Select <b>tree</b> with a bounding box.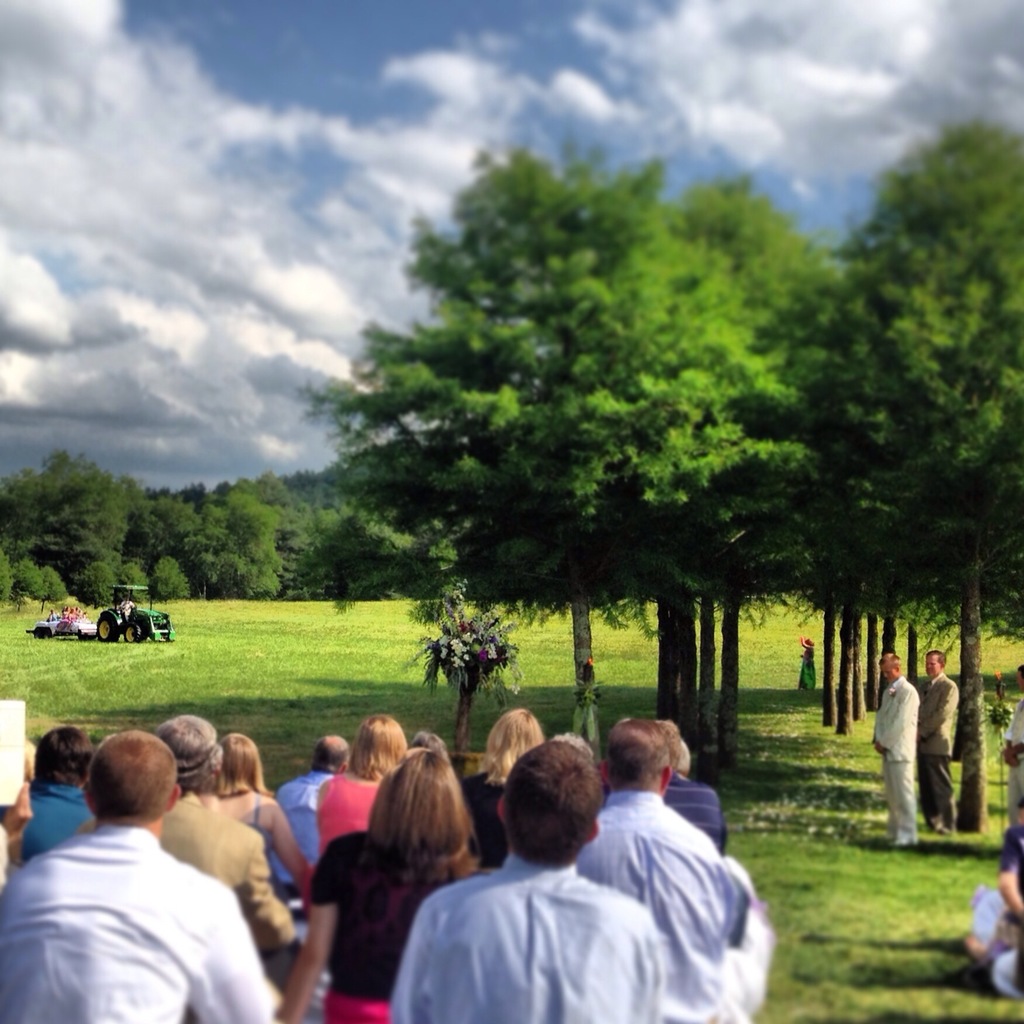
798 106 1023 851.
